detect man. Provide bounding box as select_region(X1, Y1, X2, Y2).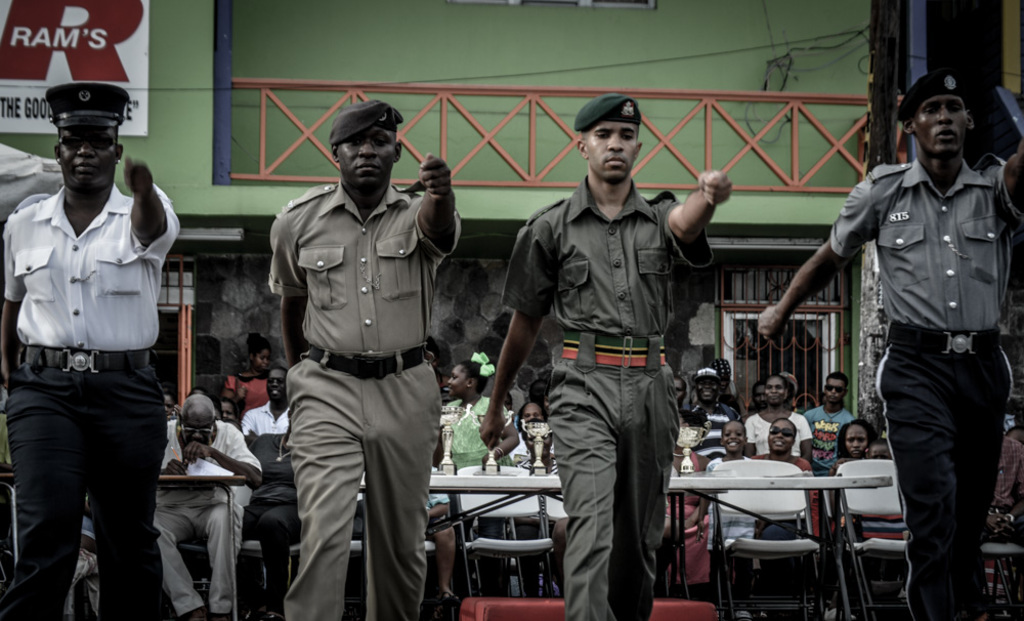
select_region(266, 100, 463, 620).
